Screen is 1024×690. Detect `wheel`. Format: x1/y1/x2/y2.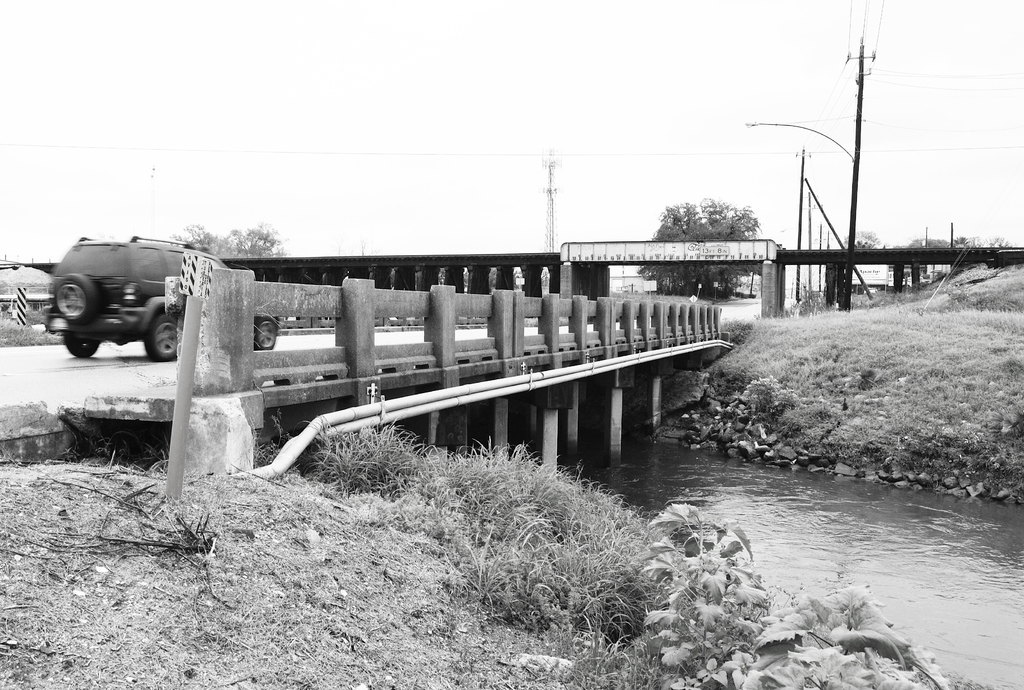
64/335/100/360.
